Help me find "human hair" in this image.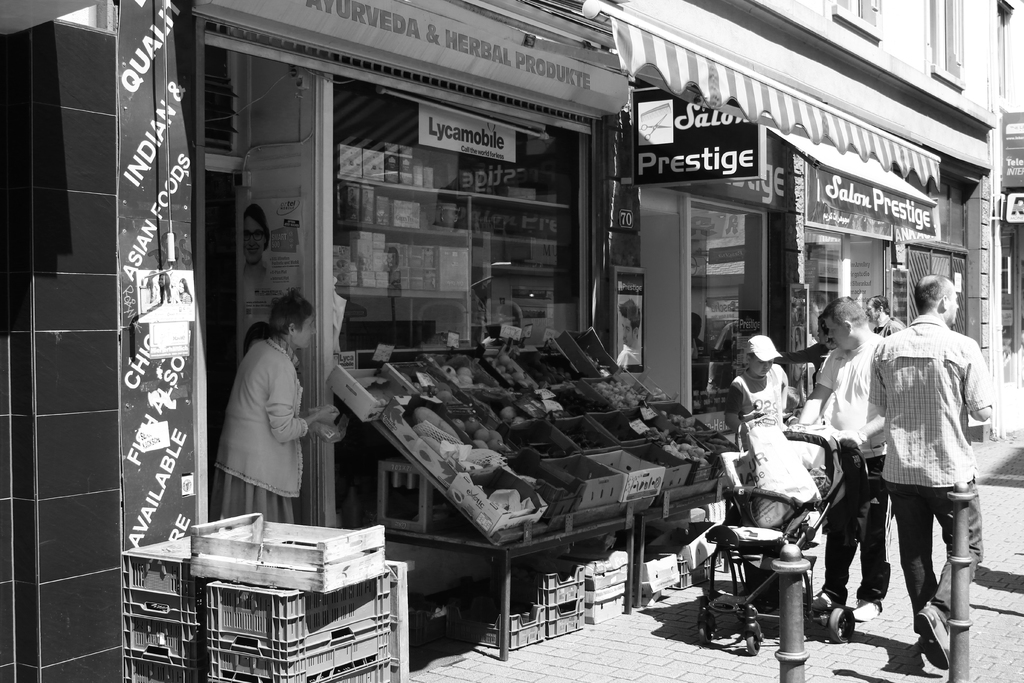
Found it: select_region(911, 276, 942, 313).
